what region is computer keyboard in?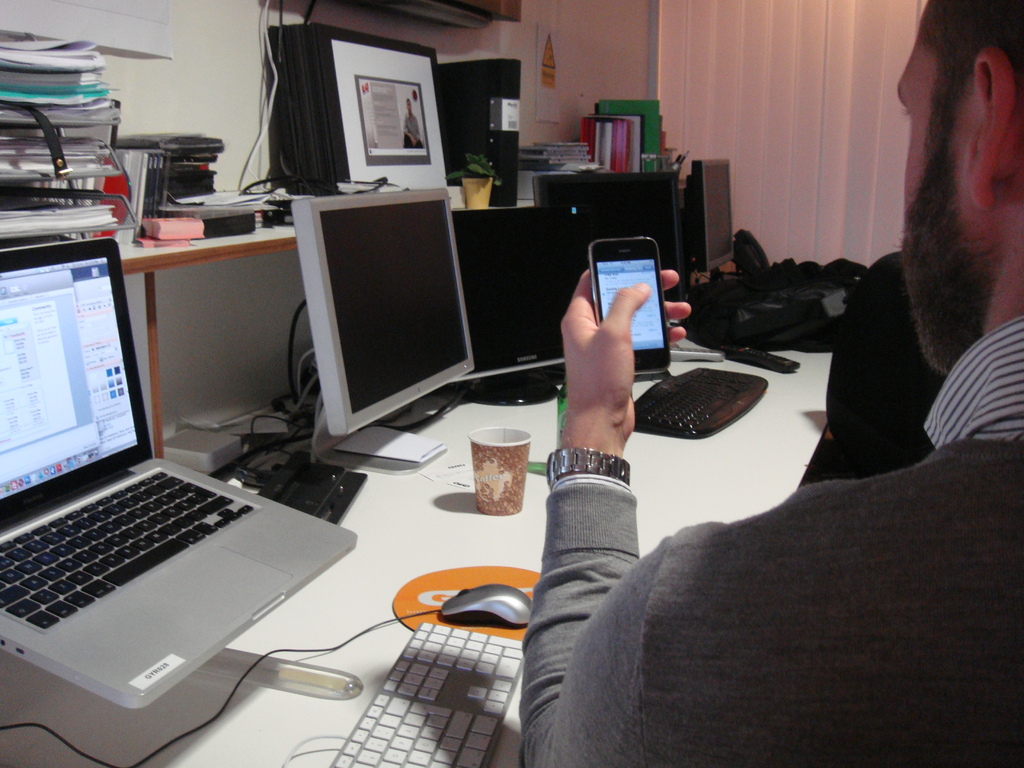
l=323, t=620, r=526, b=767.
